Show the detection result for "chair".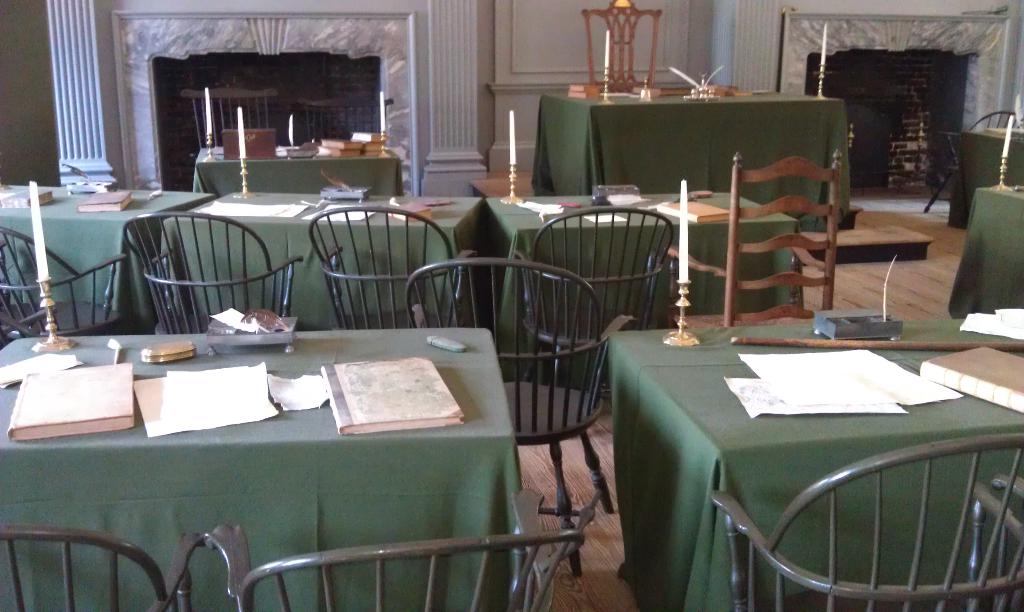
178, 85, 279, 165.
